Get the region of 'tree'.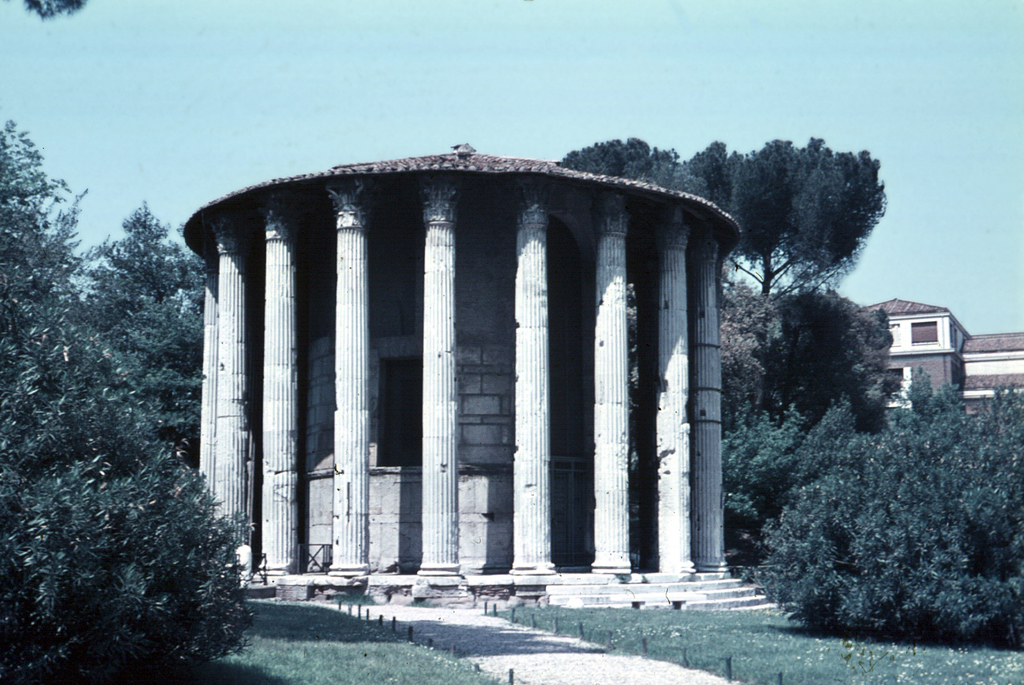
<box>721,370,1023,640</box>.
